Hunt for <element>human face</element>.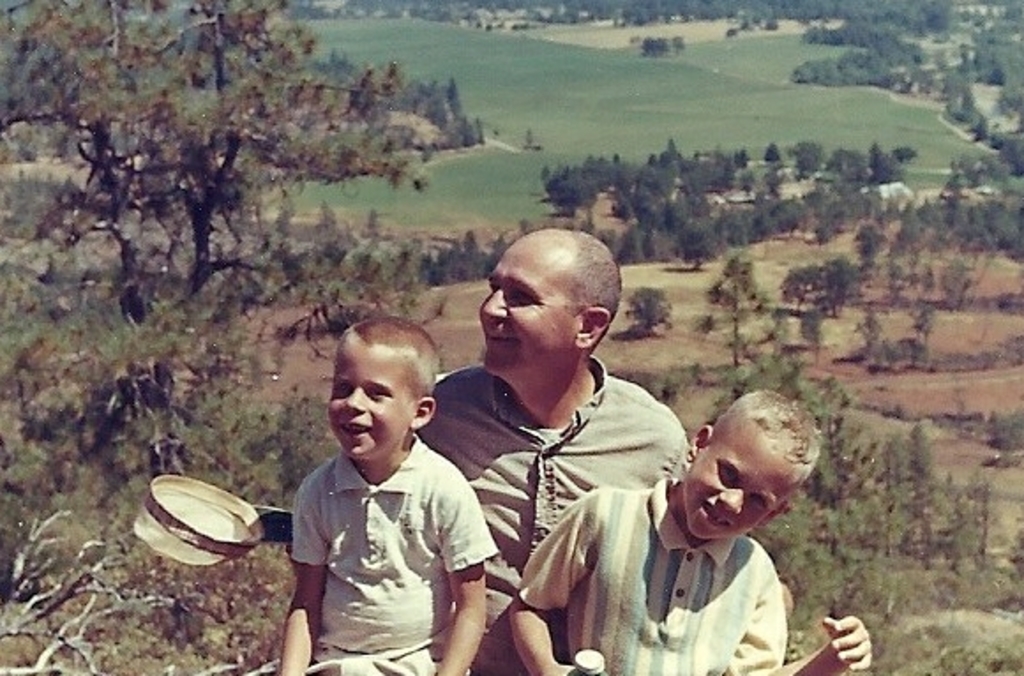
Hunted down at BBox(477, 235, 581, 378).
